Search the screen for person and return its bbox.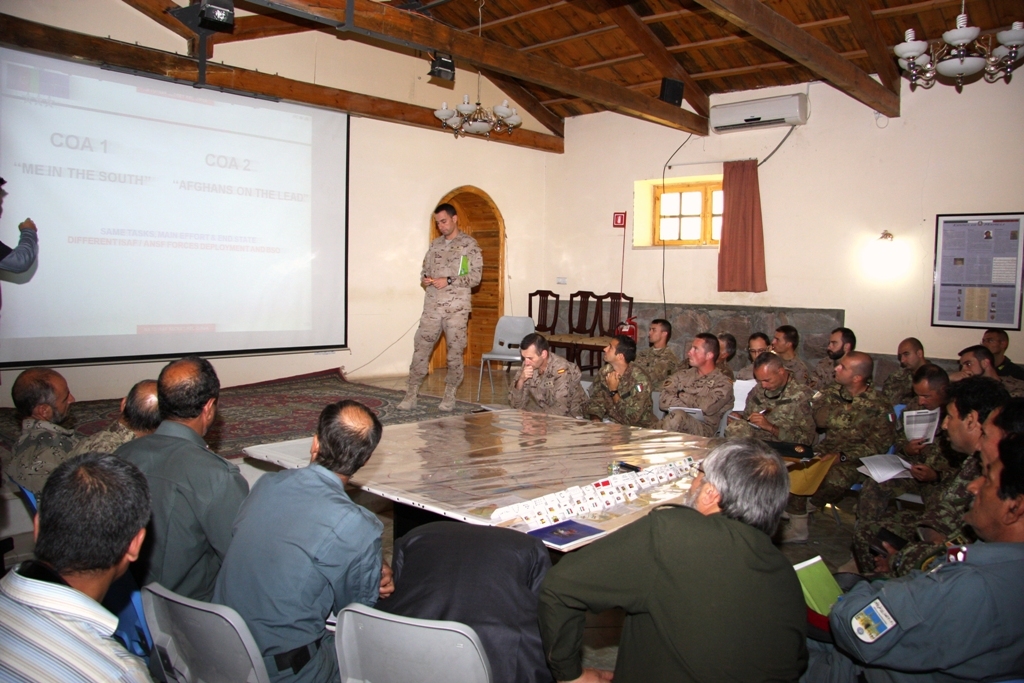
Found: [left=578, top=339, right=663, bottom=427].
